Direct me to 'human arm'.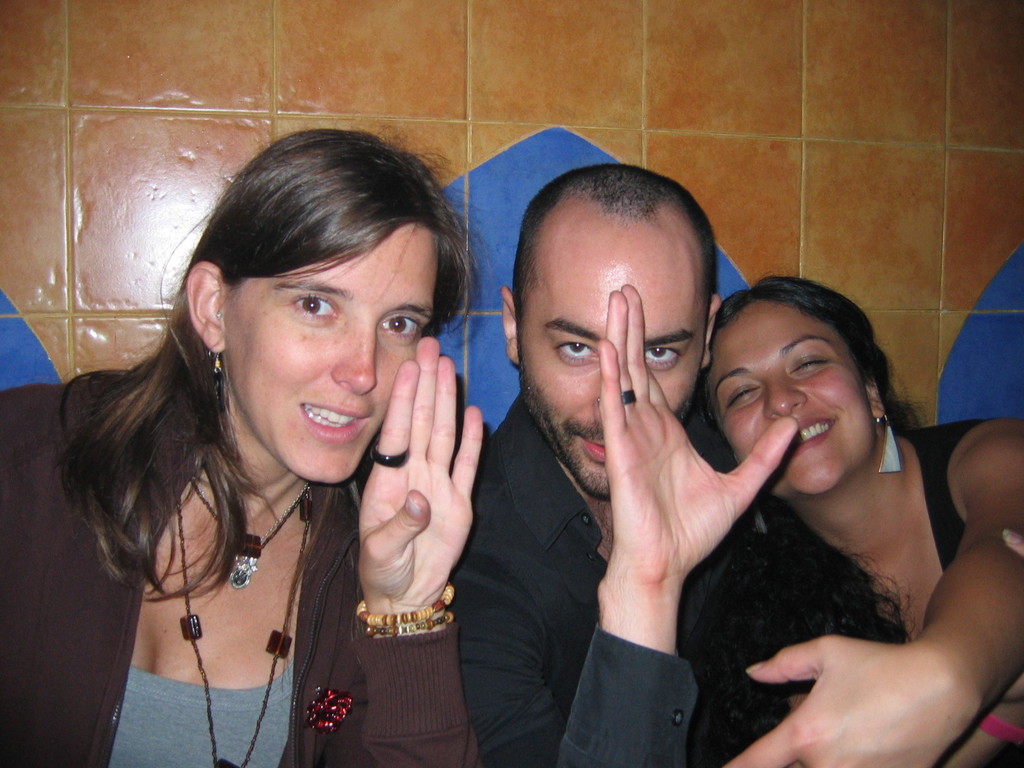
Direction: [x1=701, y1=428, x2=1004, y2=762].
